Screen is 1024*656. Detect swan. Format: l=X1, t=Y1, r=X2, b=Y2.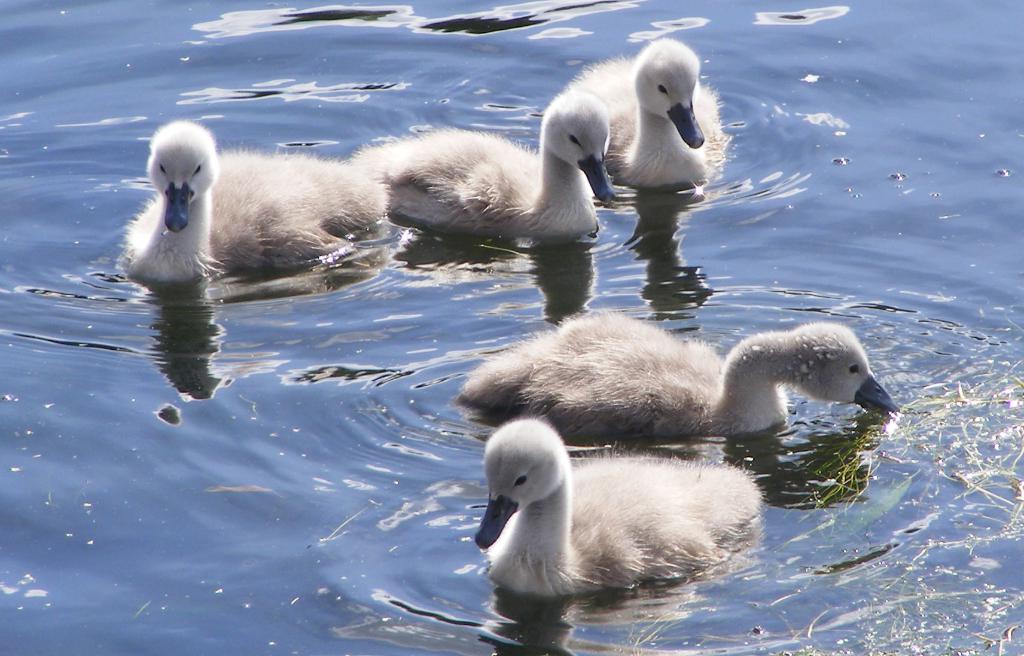
l=113, t=116, r=392, b=285.
